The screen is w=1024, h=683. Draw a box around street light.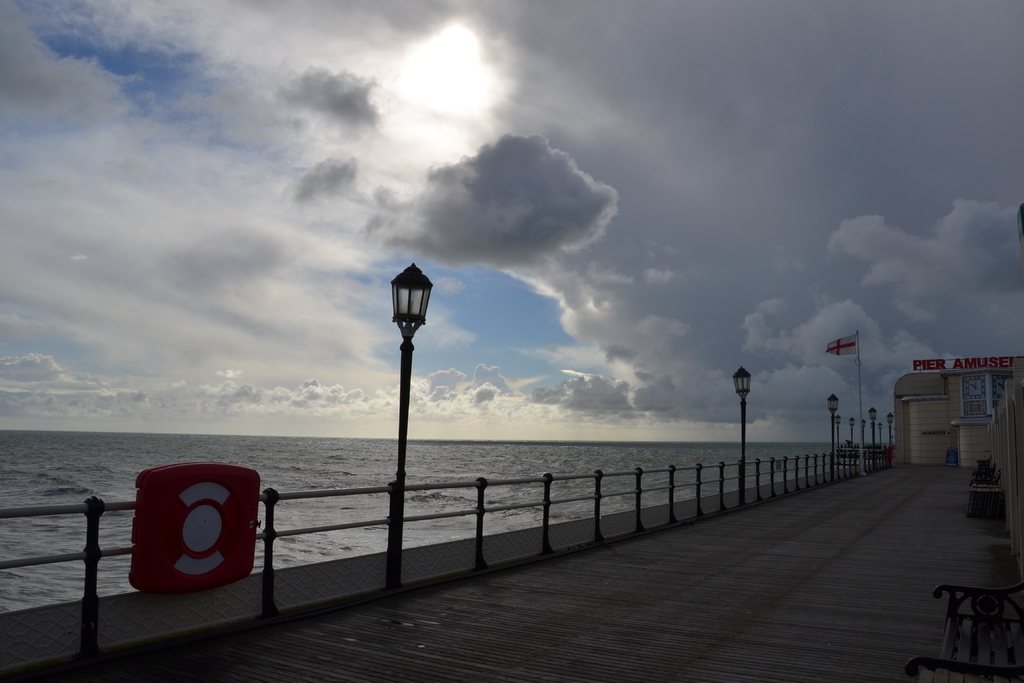
box(884, 414, 894, 445).
